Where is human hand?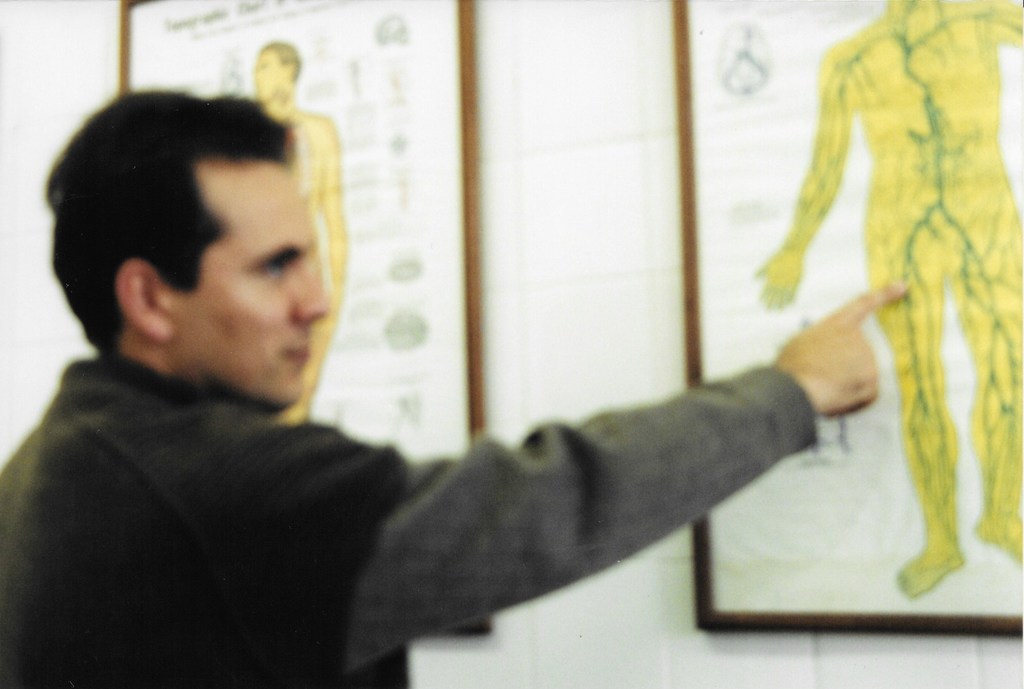
box=[754, 245, 804, 307].
